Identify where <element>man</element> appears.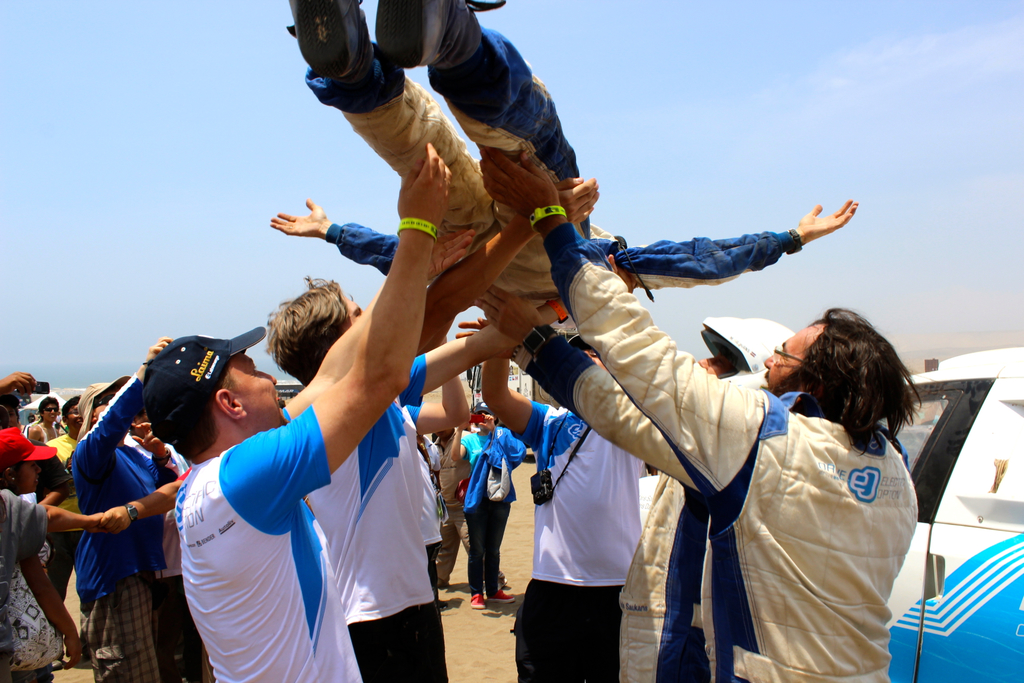
Appears at x1=471, y1=150, x2=920, y2=682.
